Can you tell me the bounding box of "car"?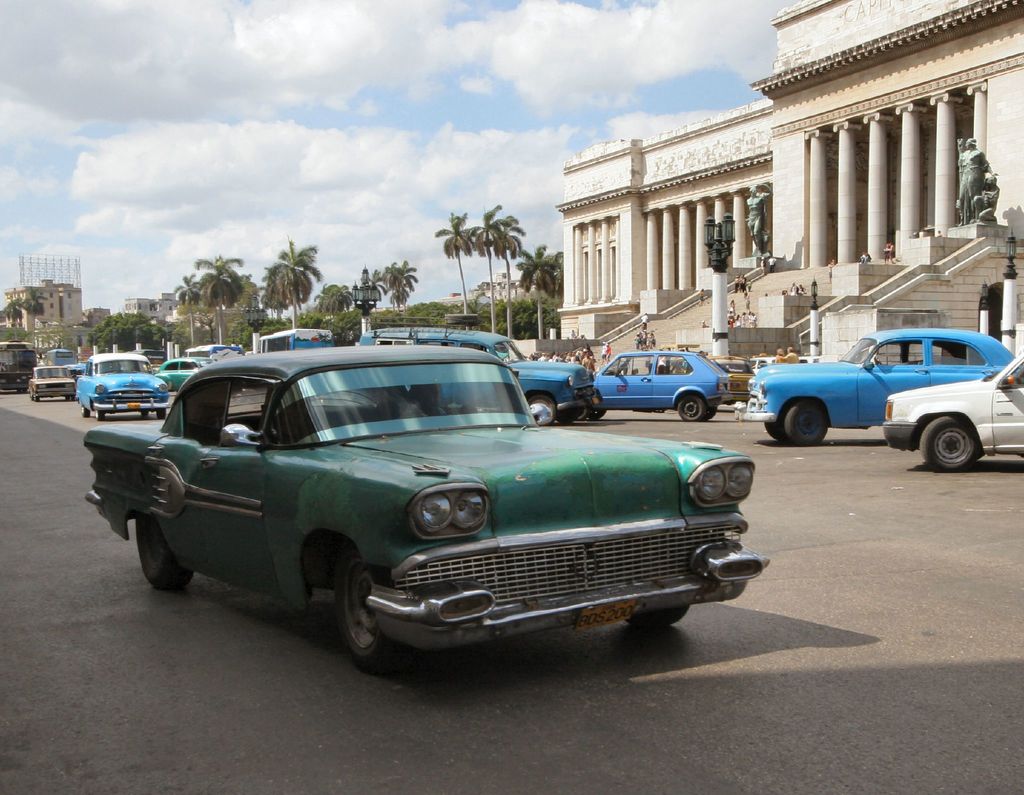
24 361 80 403.
